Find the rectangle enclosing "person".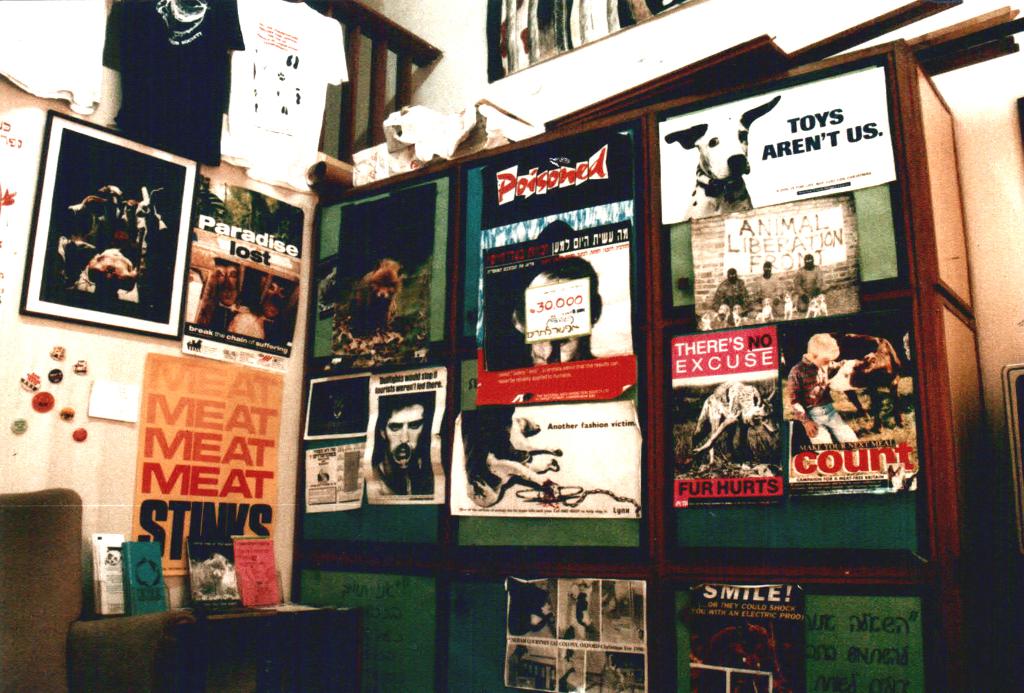
(750,261,791,317).
